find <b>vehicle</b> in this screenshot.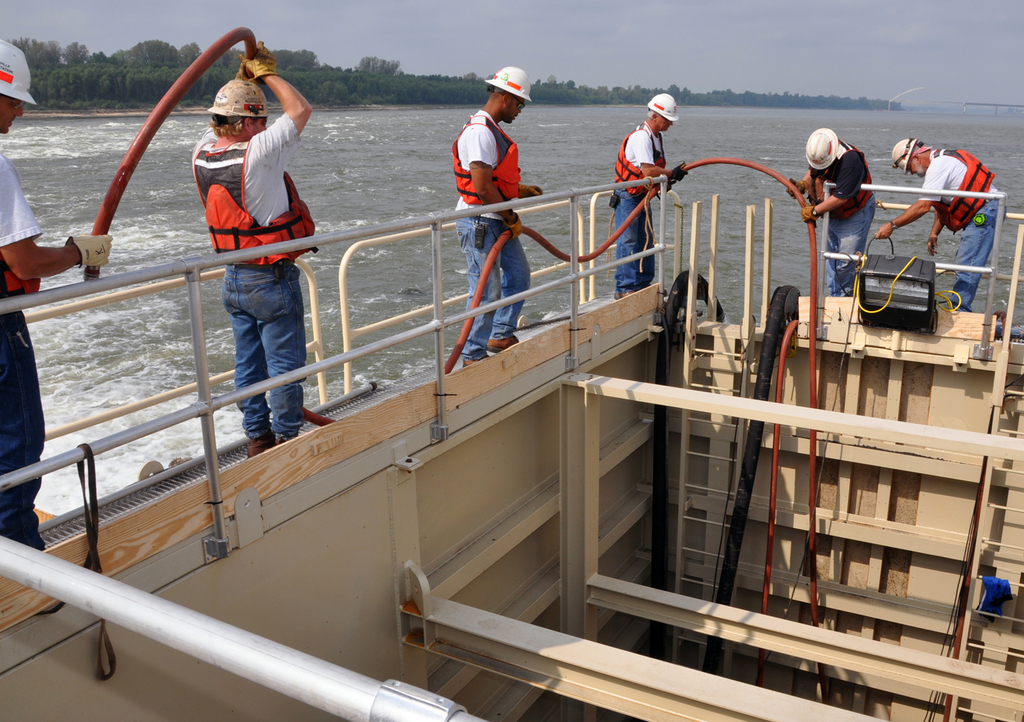
The bounding box for <b>vehicle</b> is {"x1": 0, "y1": 171, "x2": 1023, "y2": 721}.
